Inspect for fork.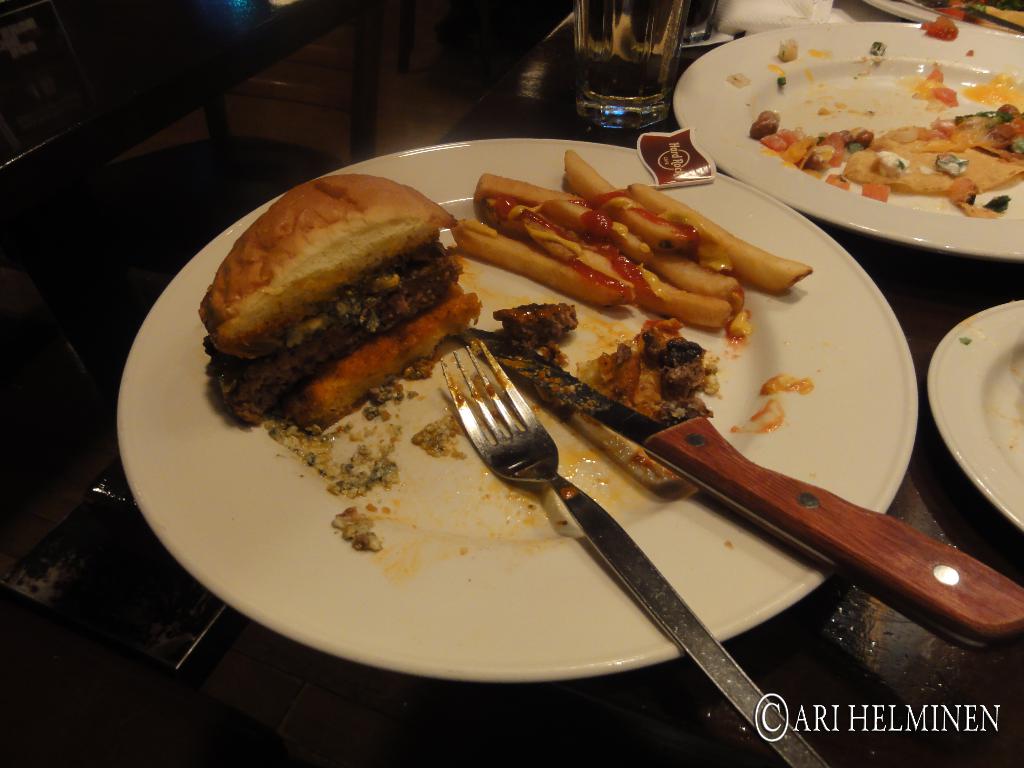
Inspection: left=441, top=337, right=831, bottom=767.
